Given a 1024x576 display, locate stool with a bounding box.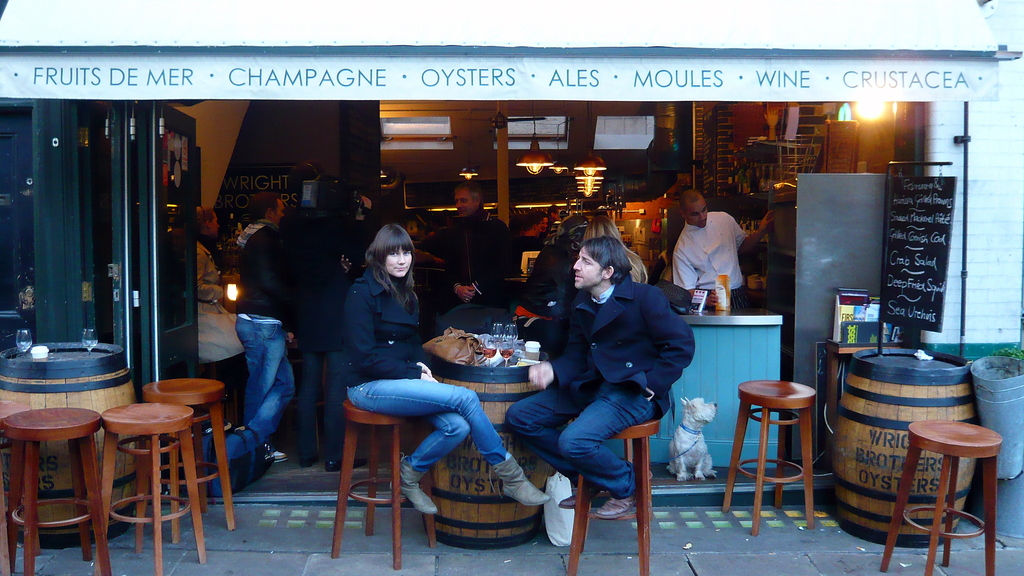
Located: (x1=1, y1=404, x2=110, y2=575).
